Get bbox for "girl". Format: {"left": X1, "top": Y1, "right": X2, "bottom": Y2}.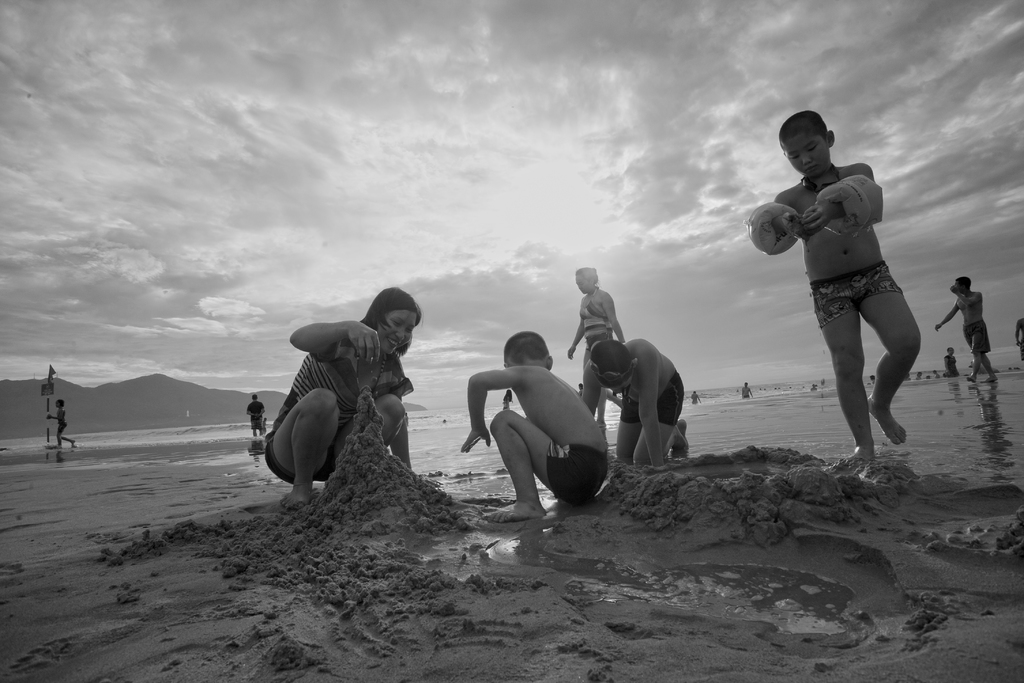
{"left": 567, "top": 268, "right": 623, "bottom": 411}.
